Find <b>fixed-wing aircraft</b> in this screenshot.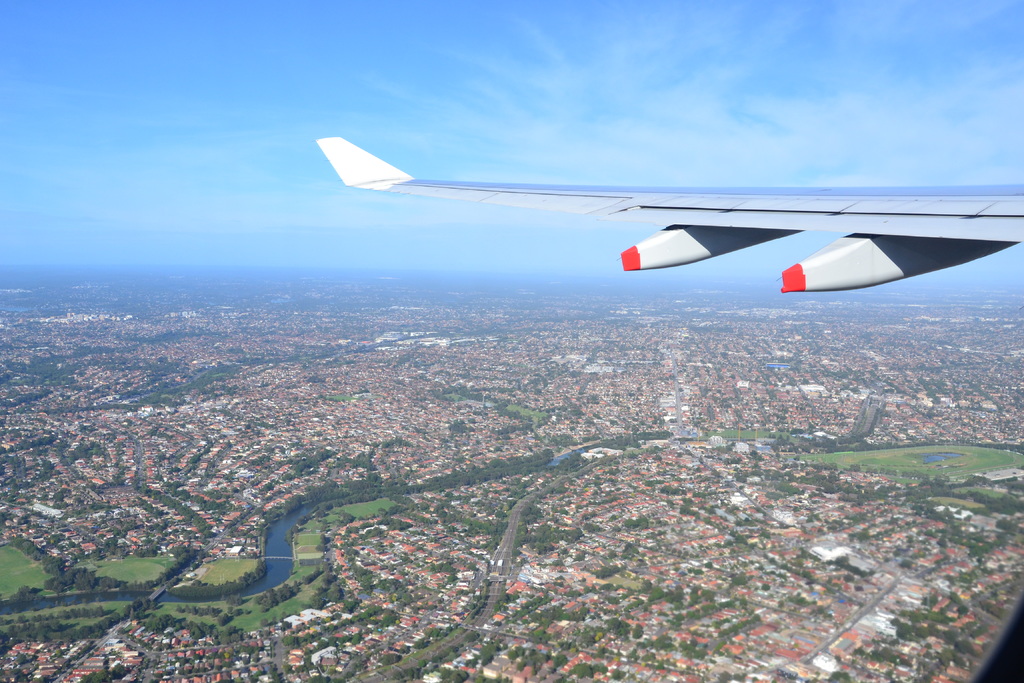
The bounding box for <b>fixed-wing aircraft</b> is 313/133/1023/294.
